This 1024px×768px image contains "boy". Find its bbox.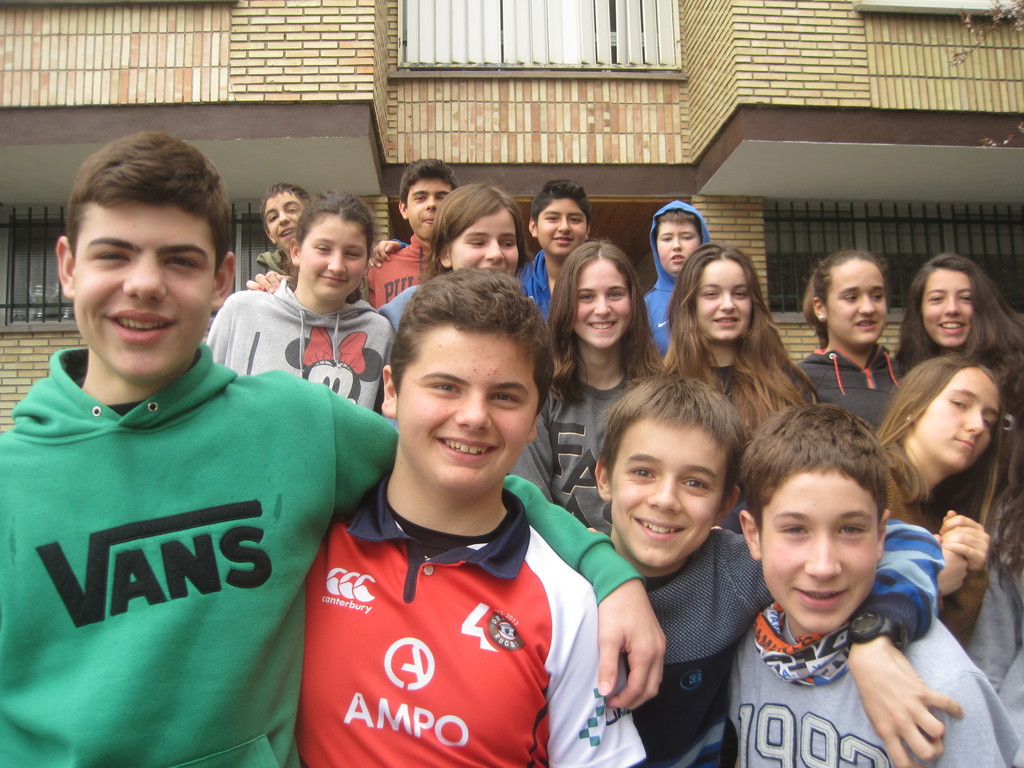
x1=244 y1=180 x2=313 y2=301.
